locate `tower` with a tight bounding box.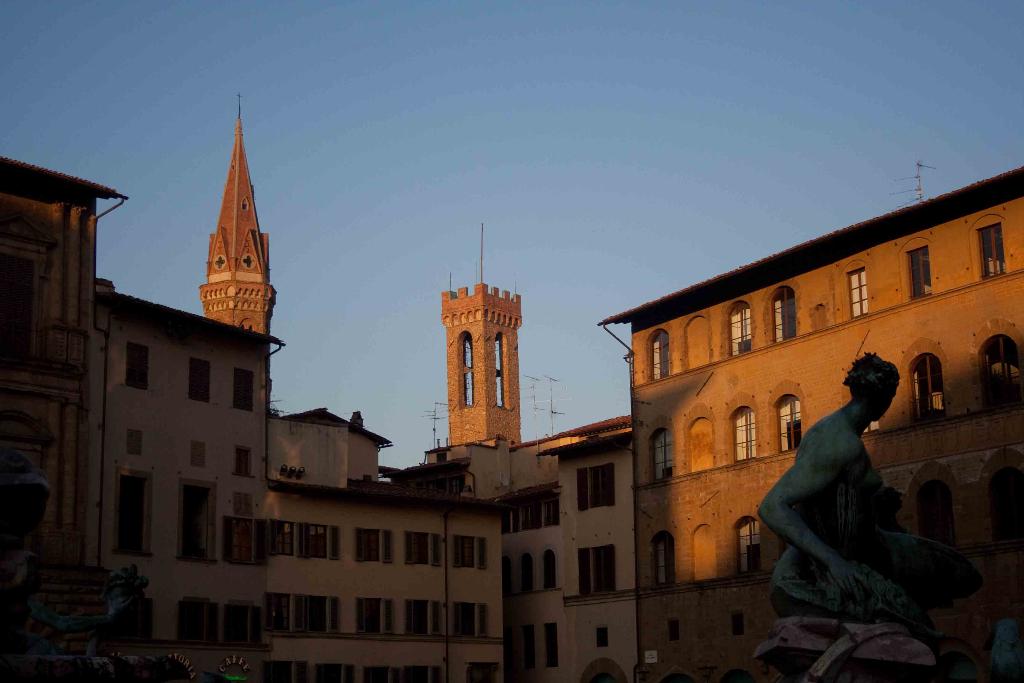
[444, 286, 527, 453].
